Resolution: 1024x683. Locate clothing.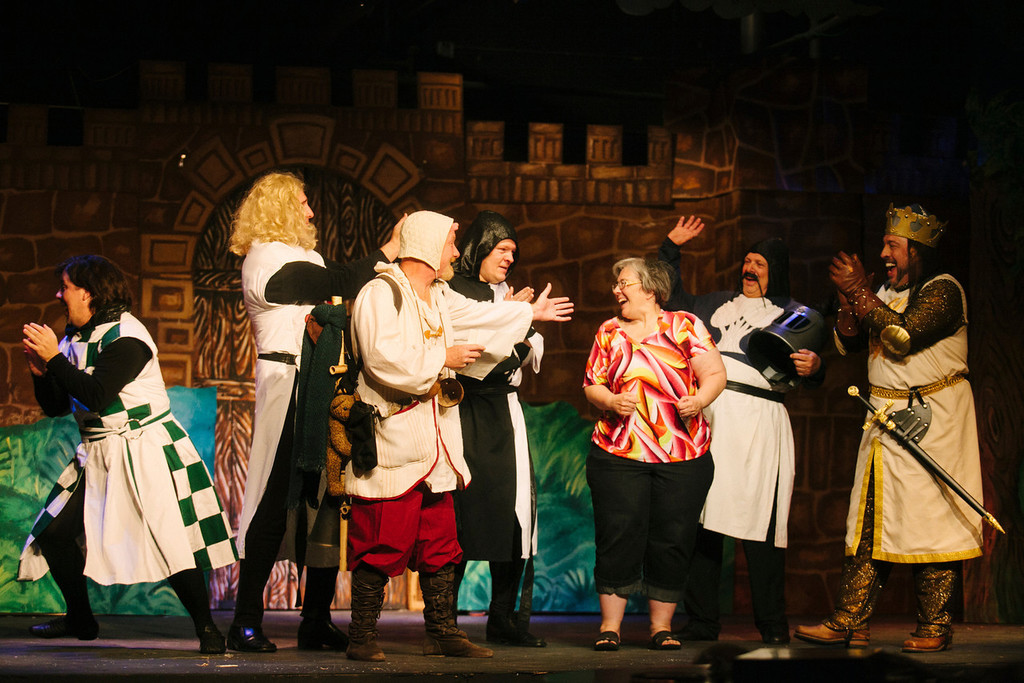
pyautogui.locateOnScreen(233, 242, 390, 637).
